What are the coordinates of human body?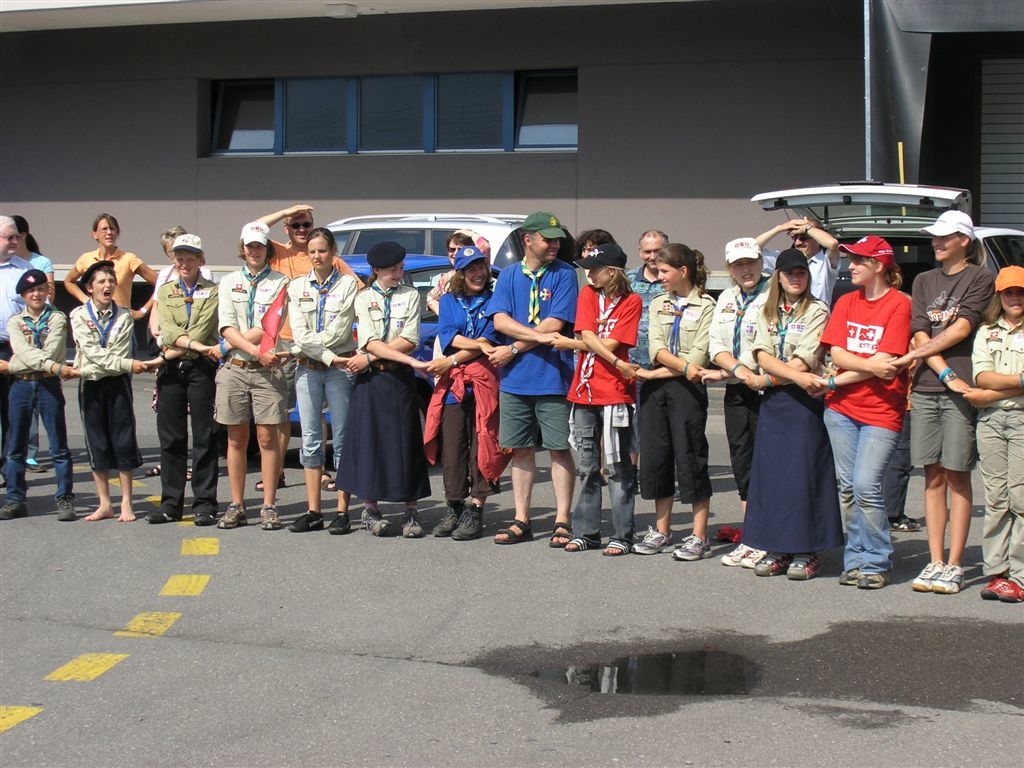
(left=210, top=220, right=295, bottom=525).
